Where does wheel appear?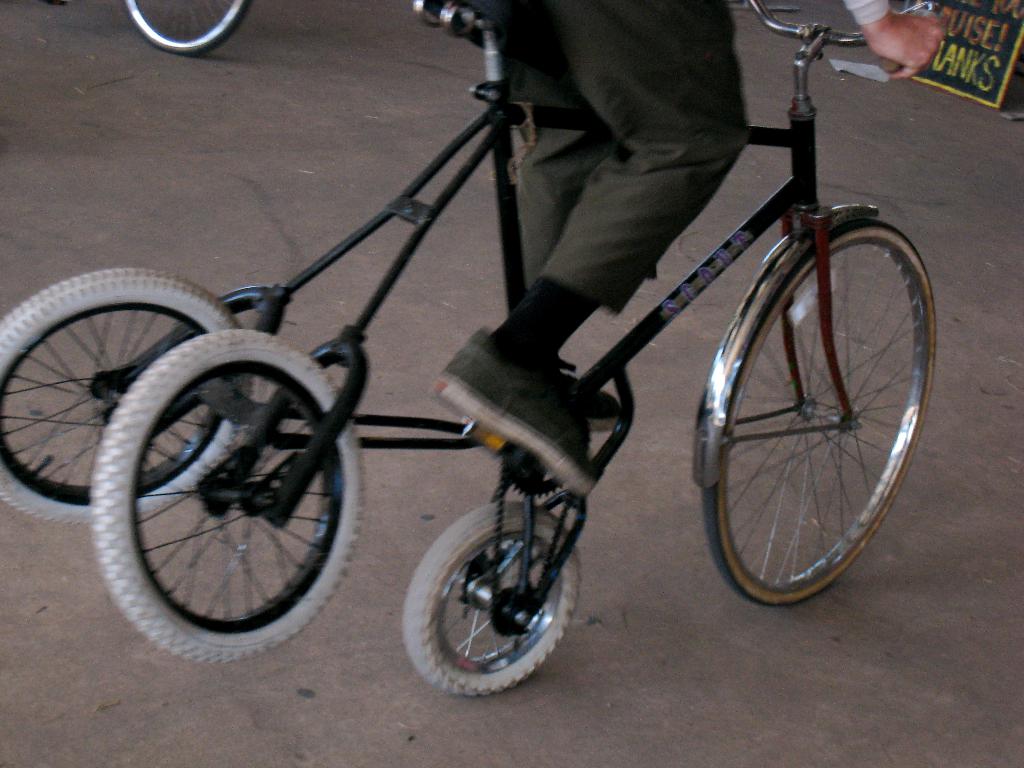
Appears at bbox=[408, 488, 586, 700].
